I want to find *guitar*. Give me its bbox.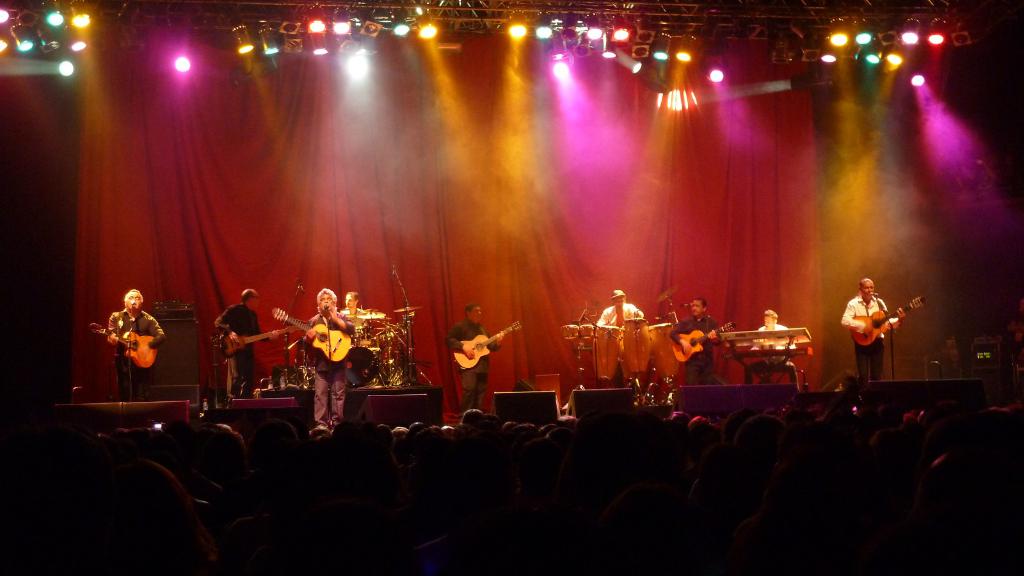
(273, 307, 354, 362).
